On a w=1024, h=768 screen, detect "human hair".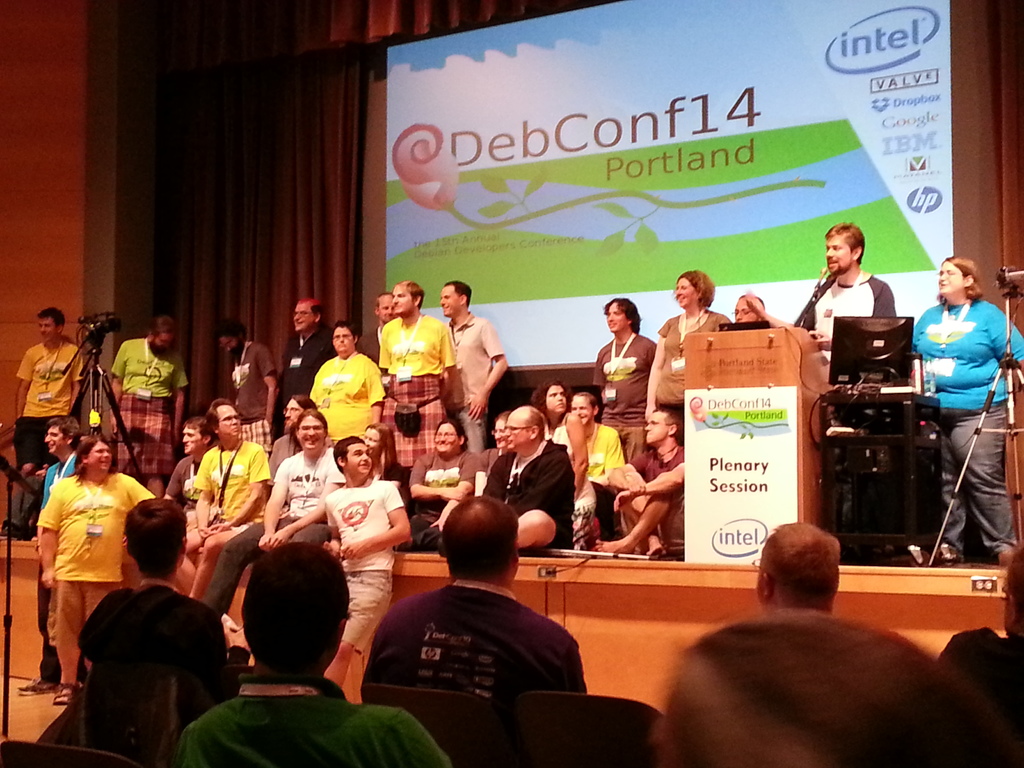
x1=362, y1=423, x2=398, y2=475.
